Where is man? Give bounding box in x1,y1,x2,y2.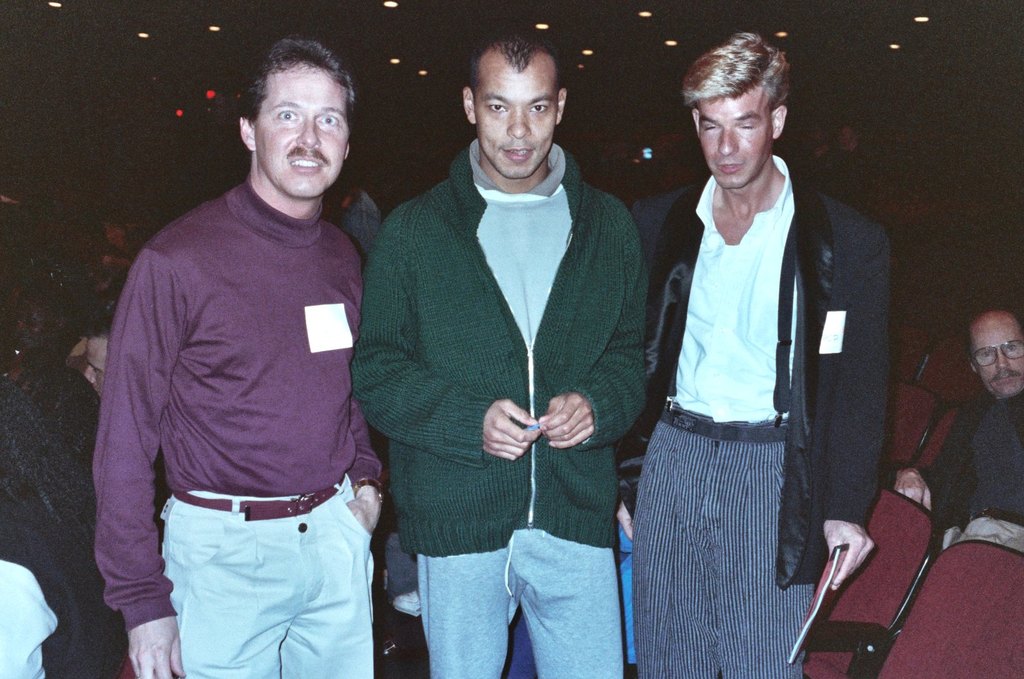
344,32,652,678.
